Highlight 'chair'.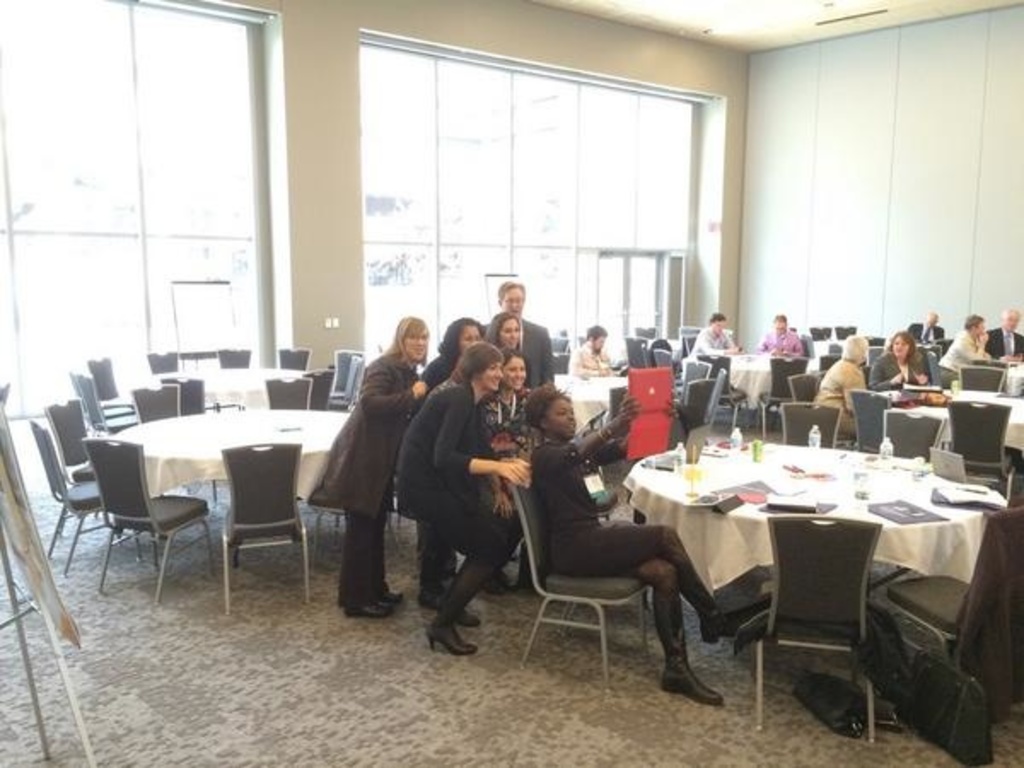
Highlighted region: l=299, t=483, r=401, b=567.
